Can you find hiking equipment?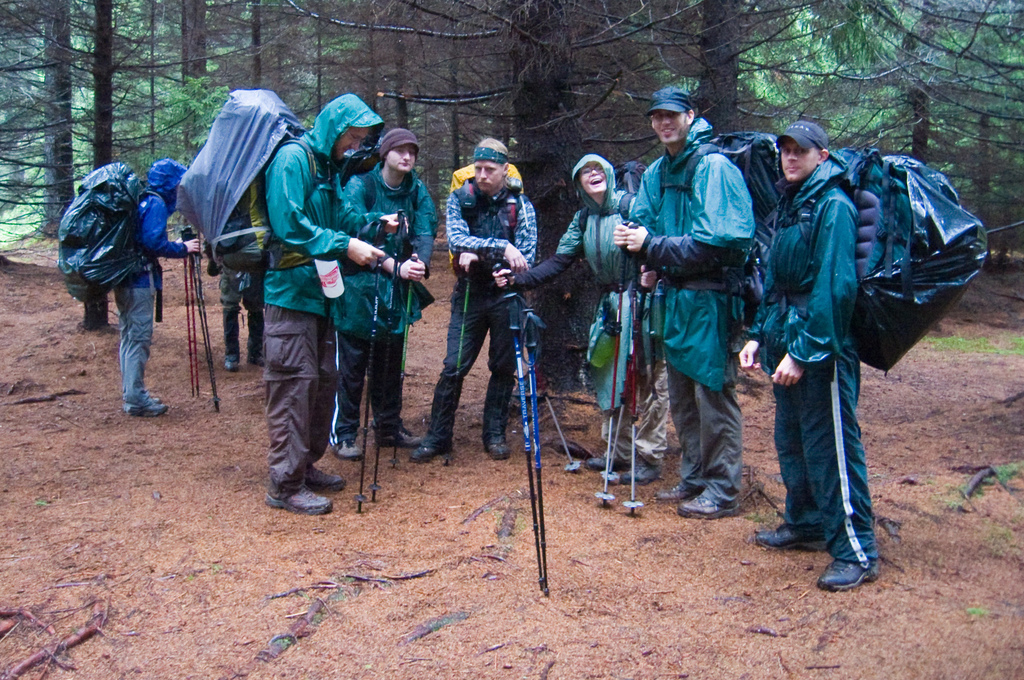
Yes, bounding box: <box>593,214,622,505</box>.
